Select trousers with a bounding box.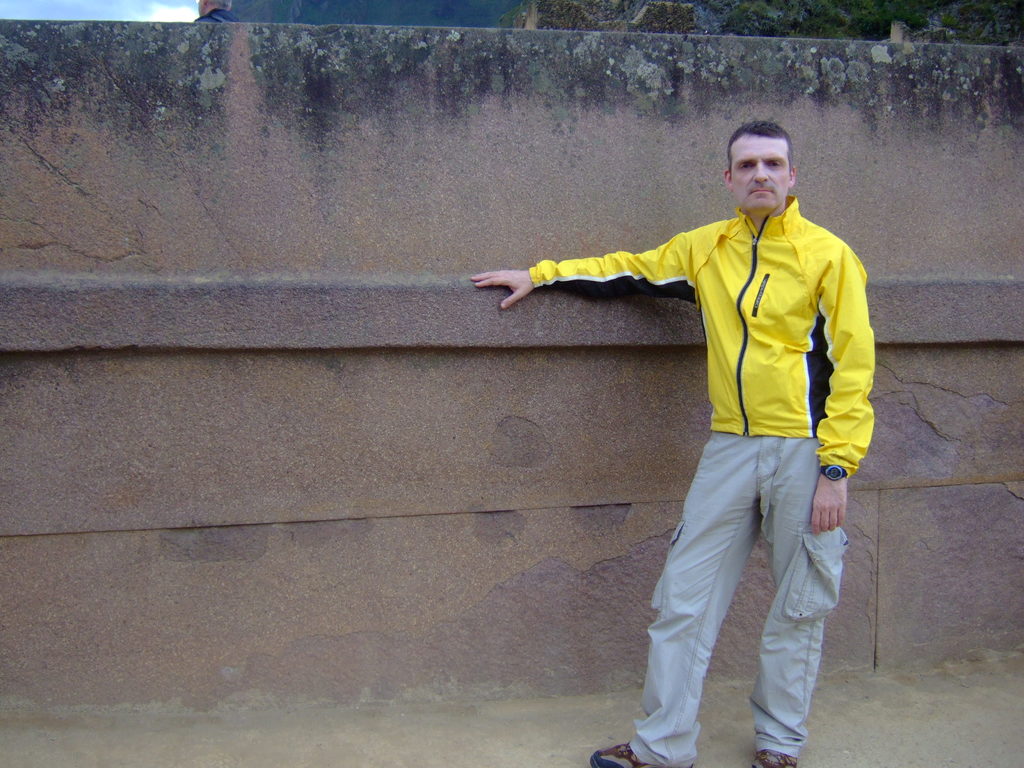
box(625, 431, 849, 767).
